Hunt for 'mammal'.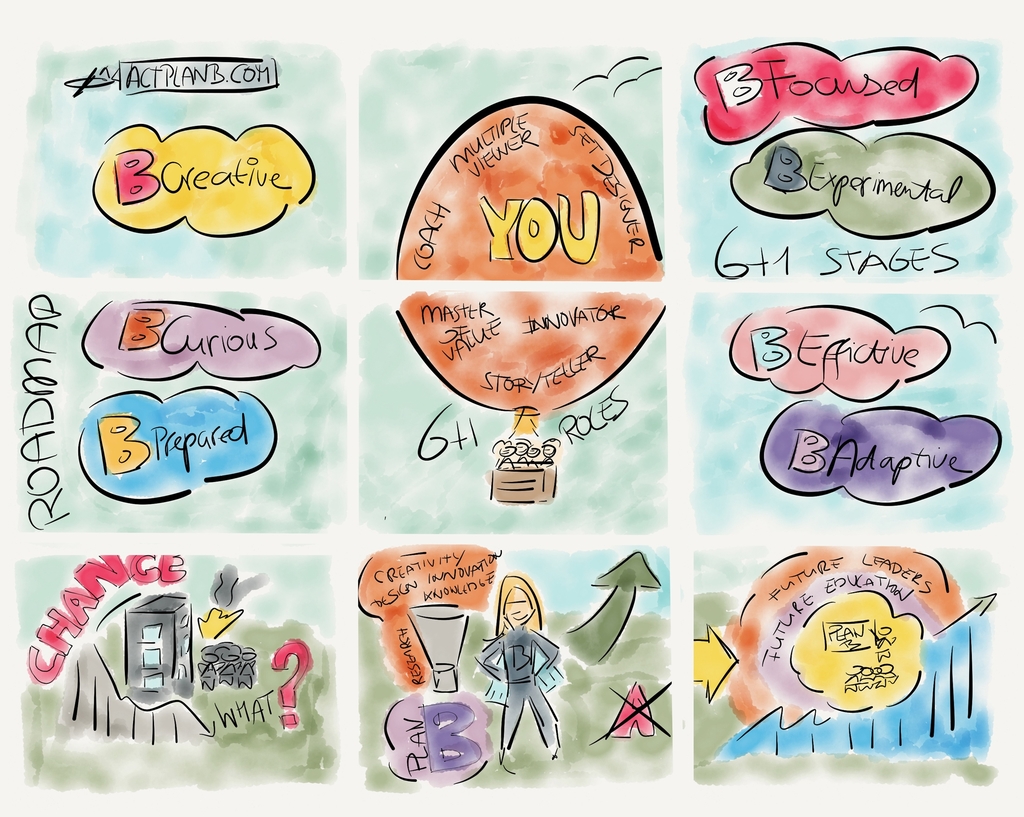
Hunted down at {"x1": 490, "y1": 595, "x2": 563, "y2": 761}.
